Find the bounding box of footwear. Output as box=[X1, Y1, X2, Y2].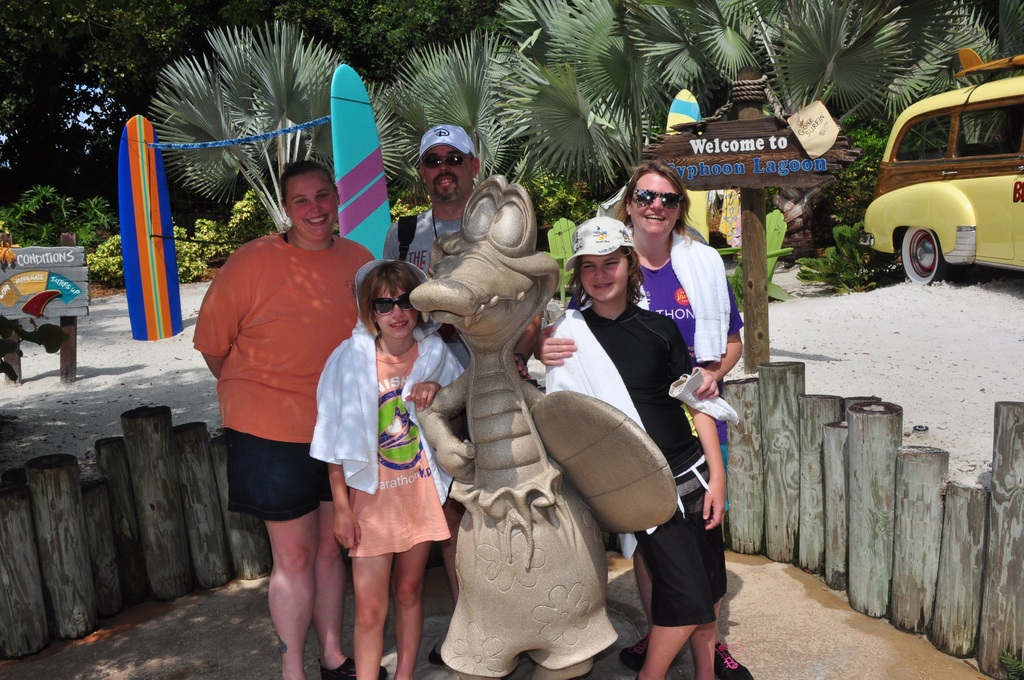
box=[316, 654, 388, 679].
